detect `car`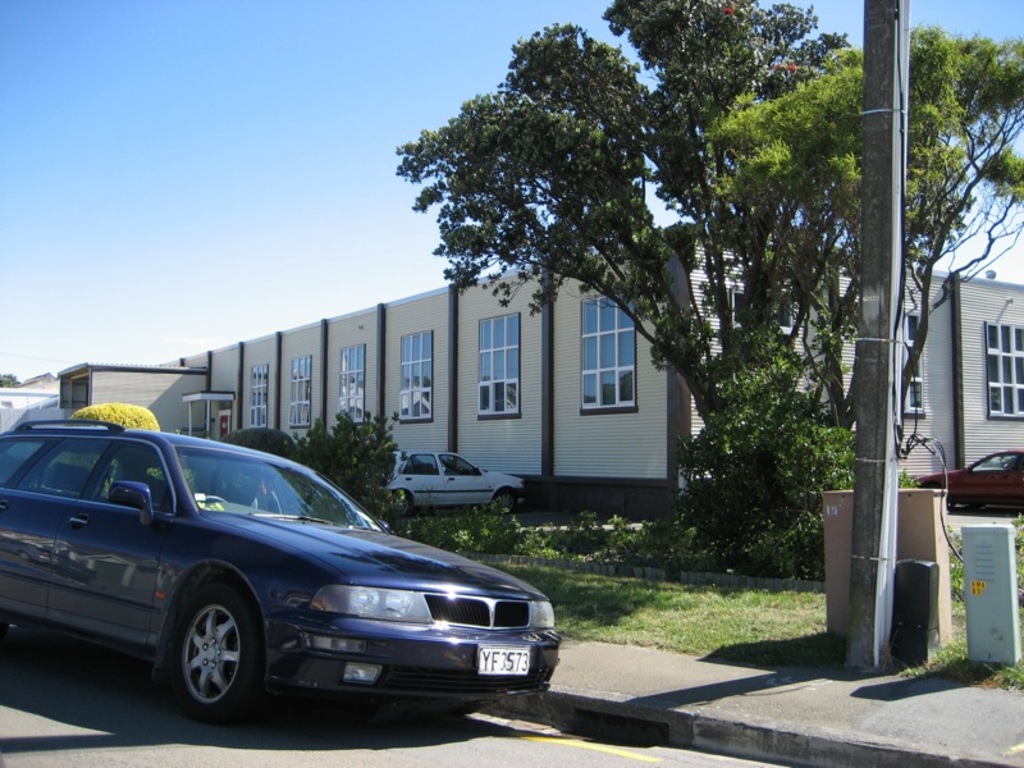
378:453:531:518
